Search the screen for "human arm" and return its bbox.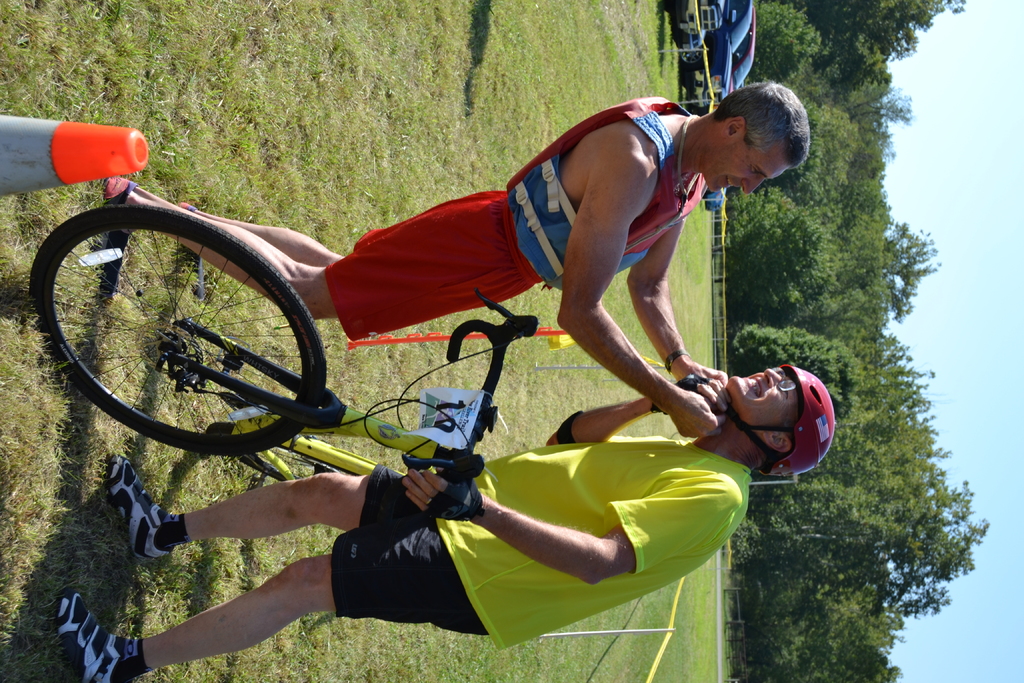
Found: [624, 207, 732, 396].
